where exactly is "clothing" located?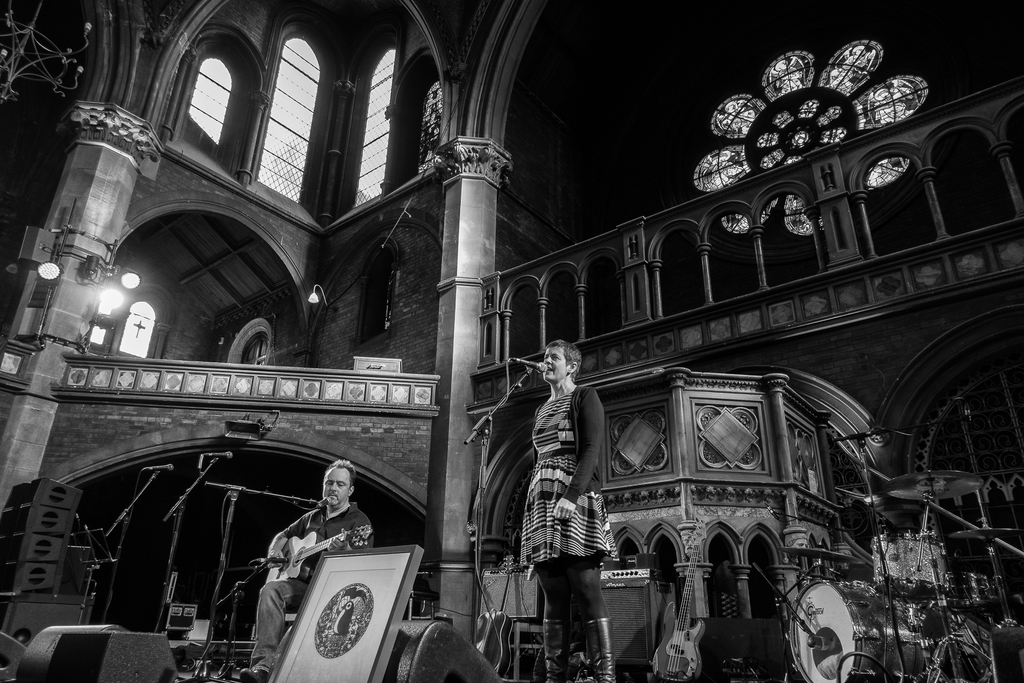
Its bounding box is <bbox>248, 502, 374, 672</bbox>.
